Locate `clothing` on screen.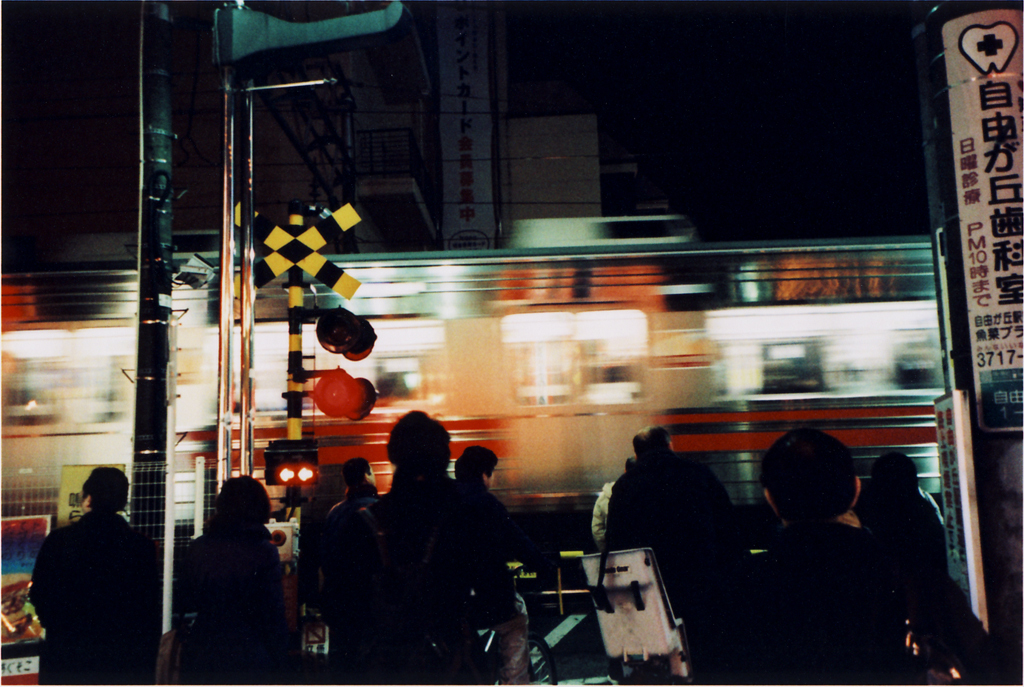
On screen at rect(588, 481, 612, 548).
